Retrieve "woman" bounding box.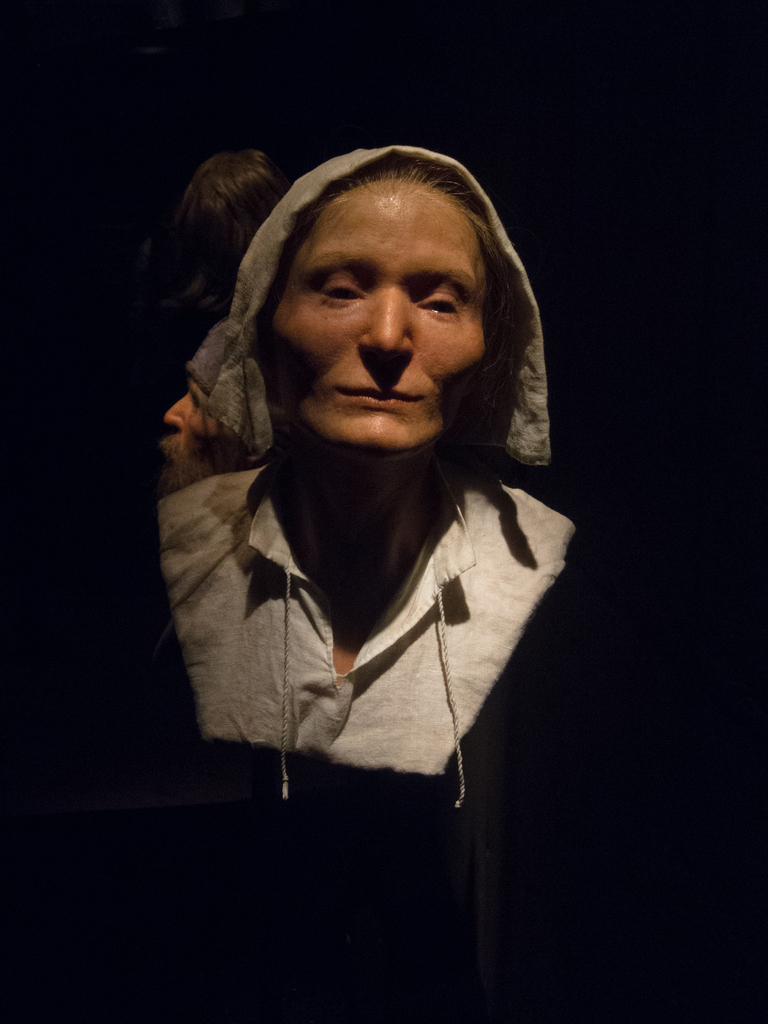
Bounding box: [x1=140, y1=132, x2=586, y2=678].
